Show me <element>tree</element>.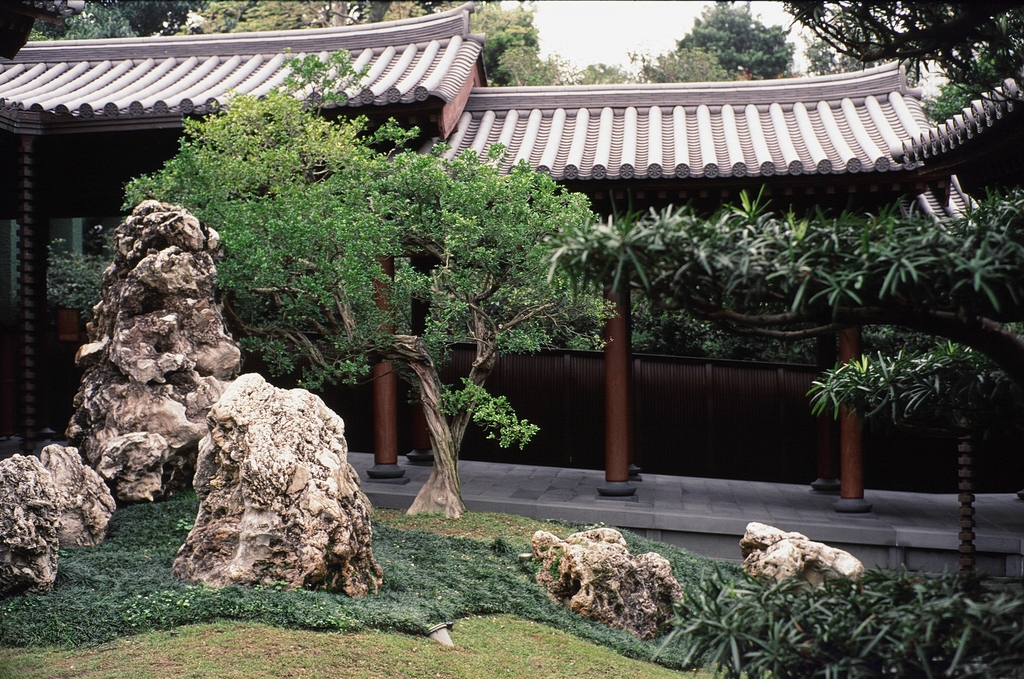
<element>tree</element> is here: locate(169, 88, 631, 480).
